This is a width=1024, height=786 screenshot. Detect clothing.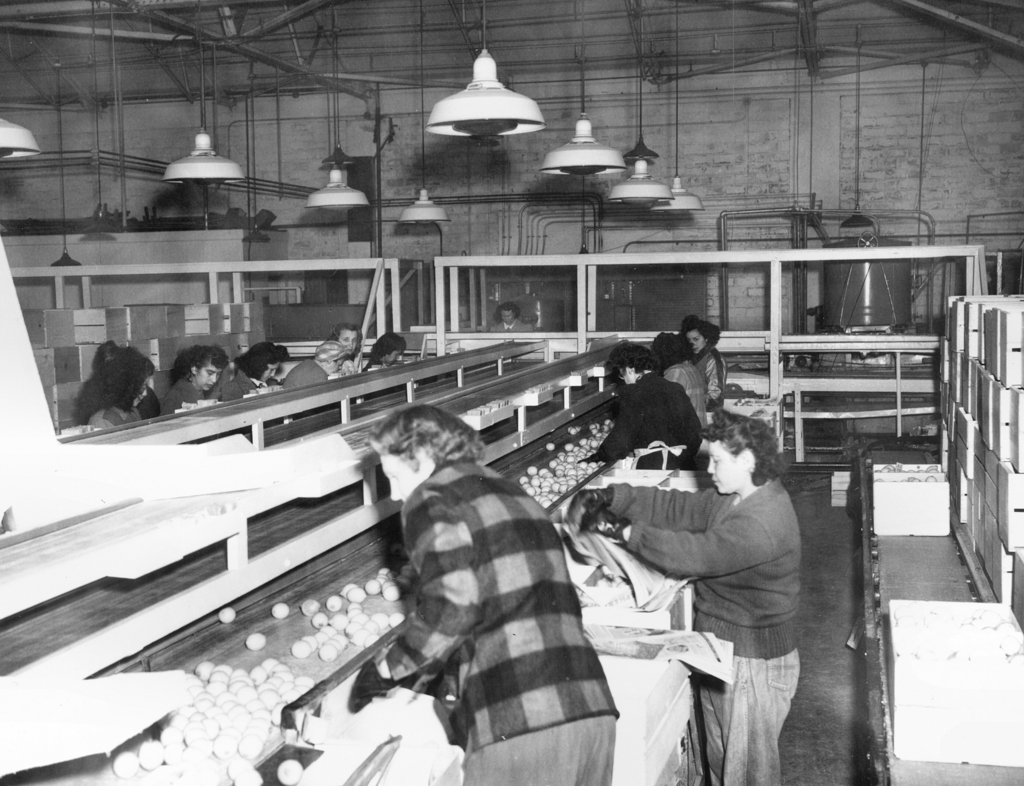
(x1=284, y1=357, x2=329, y2=389).
